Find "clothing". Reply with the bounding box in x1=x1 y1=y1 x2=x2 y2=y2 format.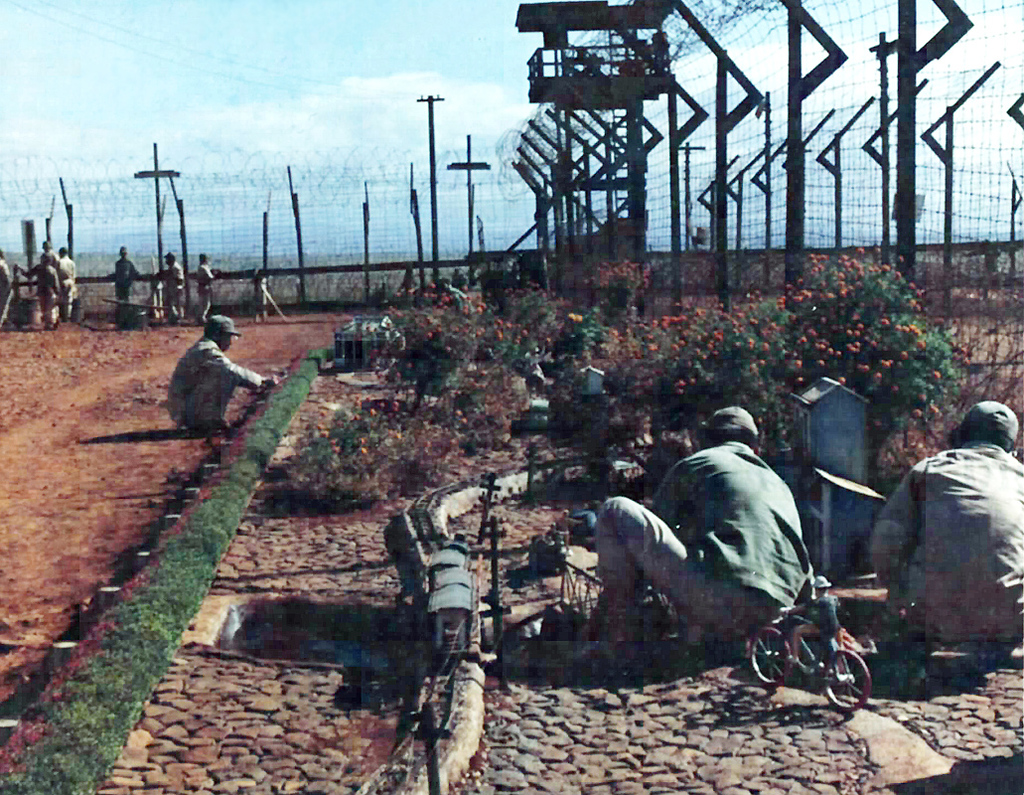
x1=863 y1=444 x2=1023 y2=653.
